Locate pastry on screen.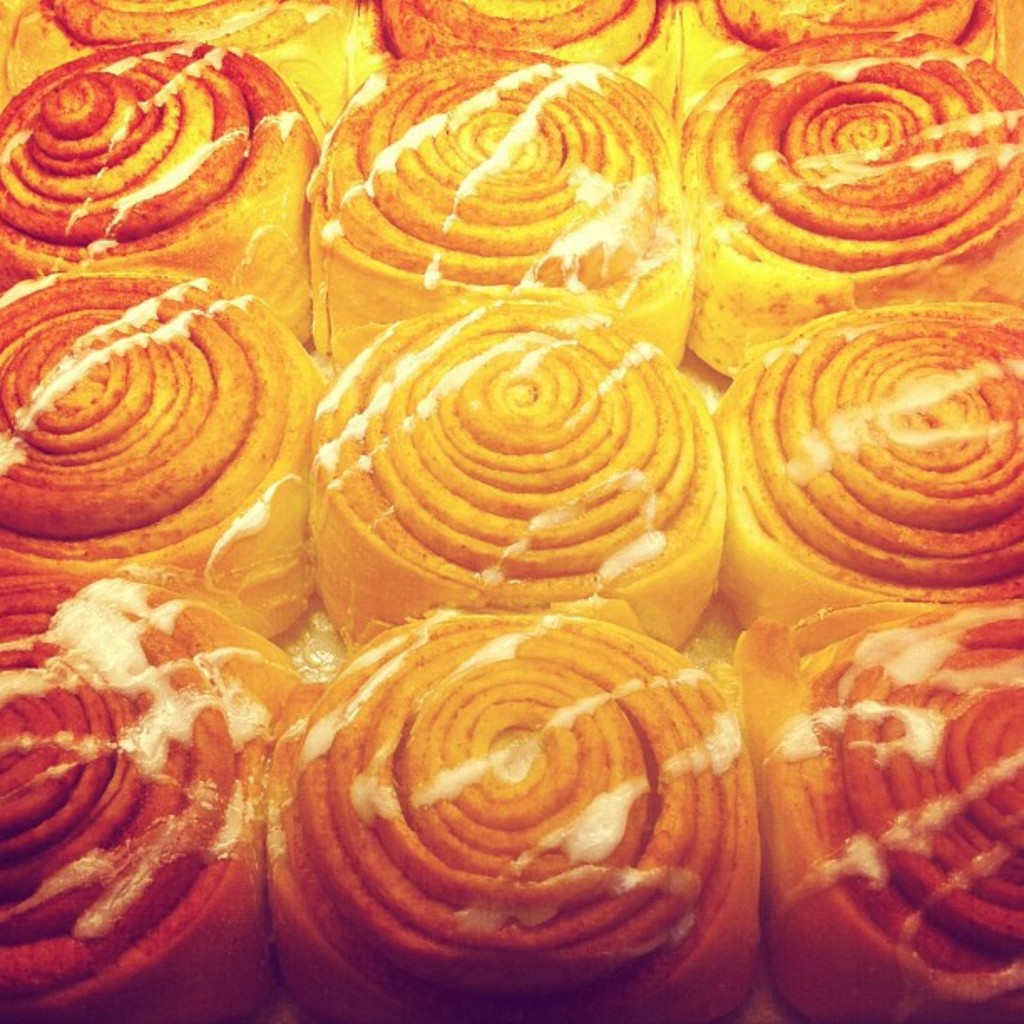
On screen at select_region(686, 27, 1022, 392).
